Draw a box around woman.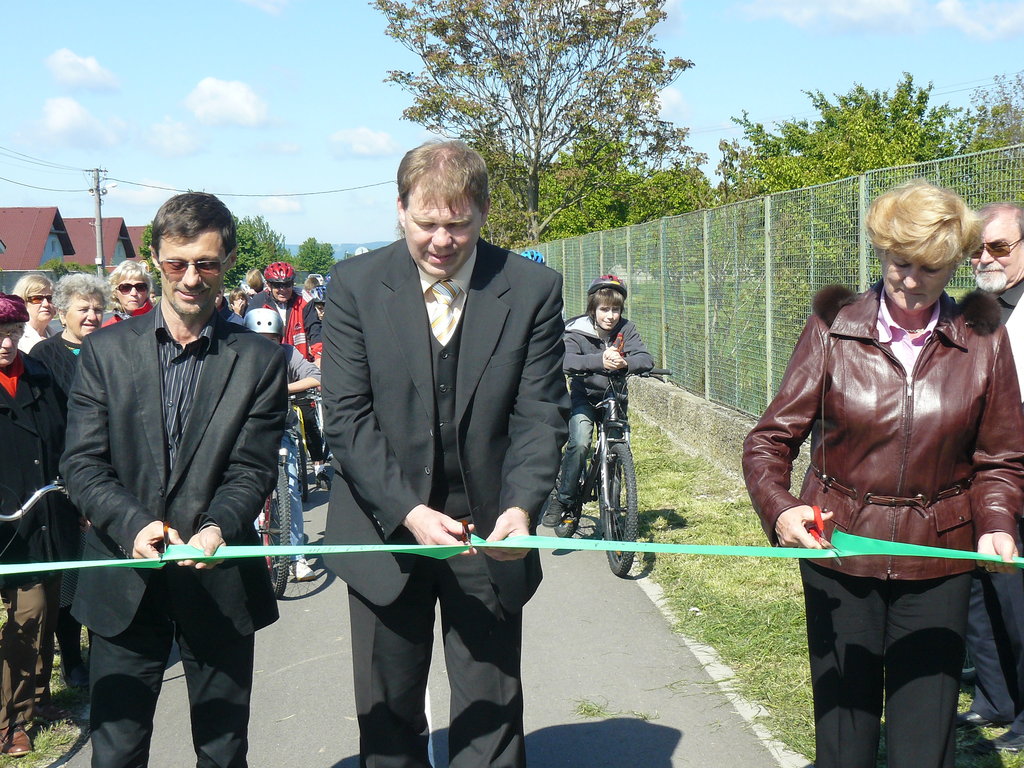
(15, 273, 56, 355).
